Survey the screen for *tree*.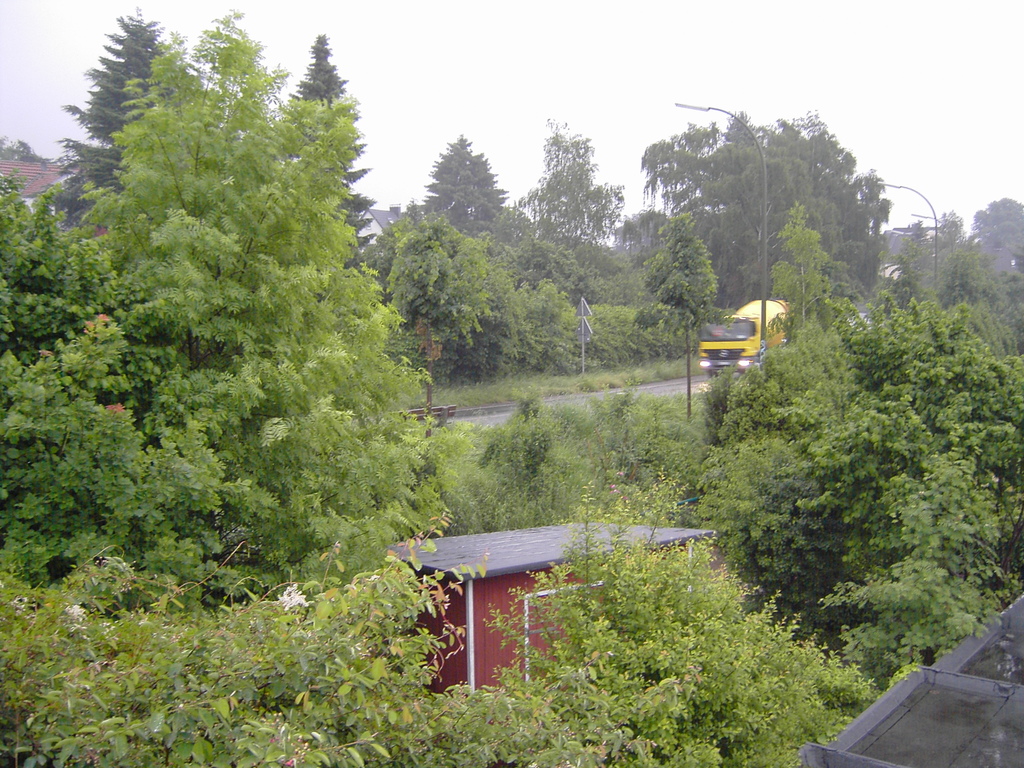
Survey found: bbox(54, 5, 179, 204).
